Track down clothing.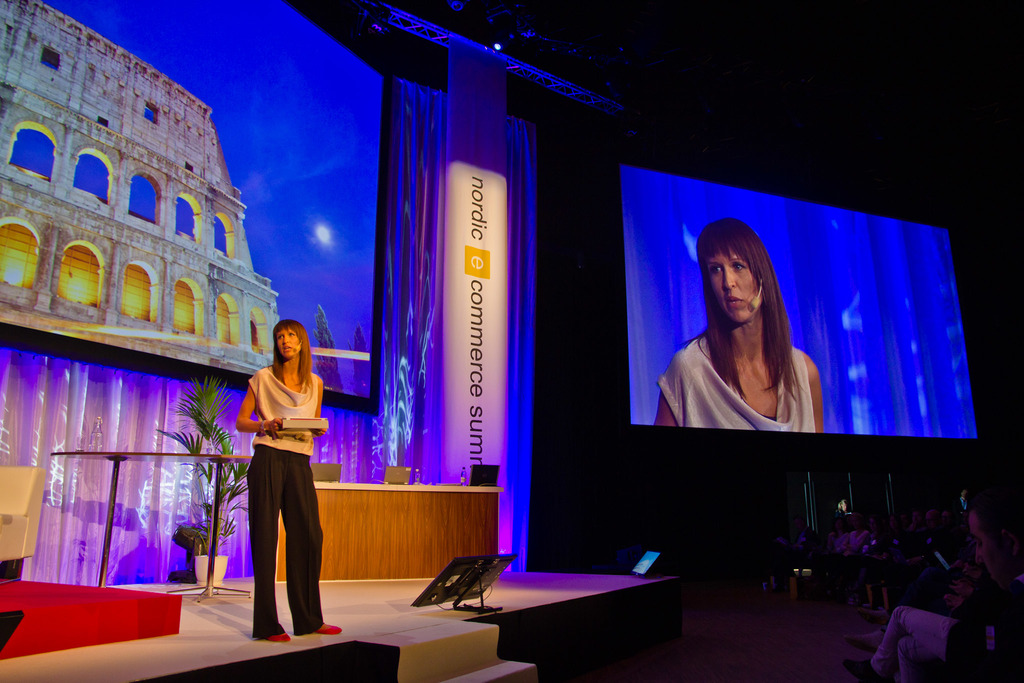
Tracked to x1=242, y1=365, x2=327, y2=637.
